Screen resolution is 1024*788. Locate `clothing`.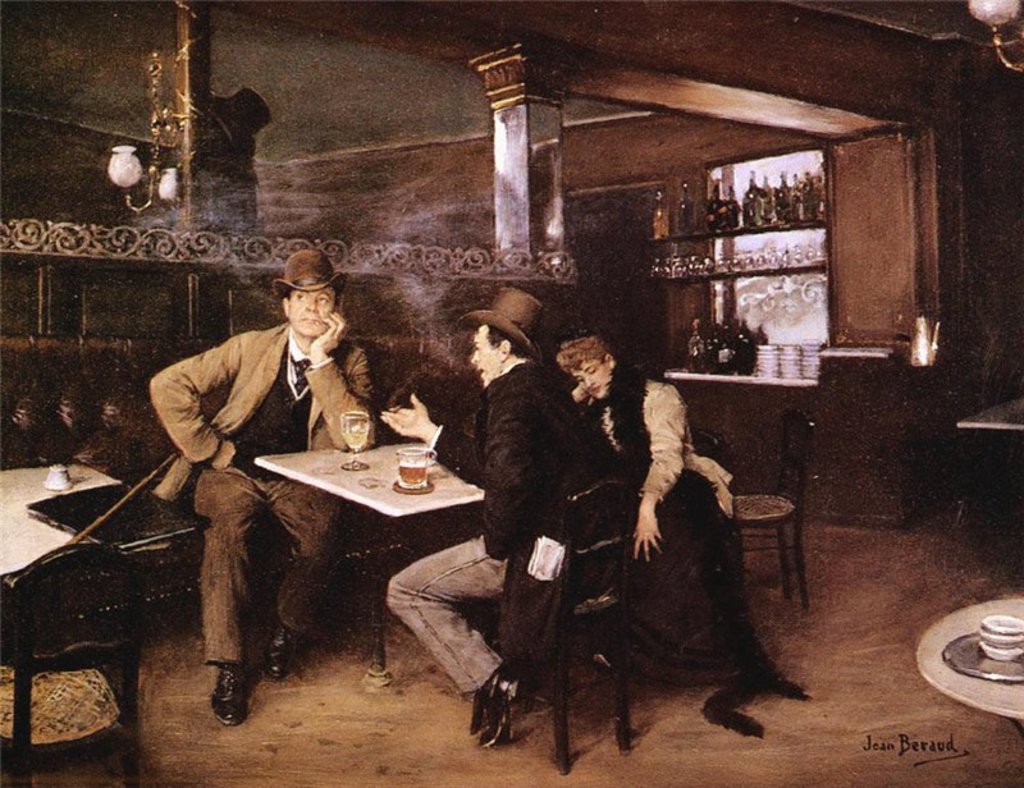
[143, 253, 357, 692].
